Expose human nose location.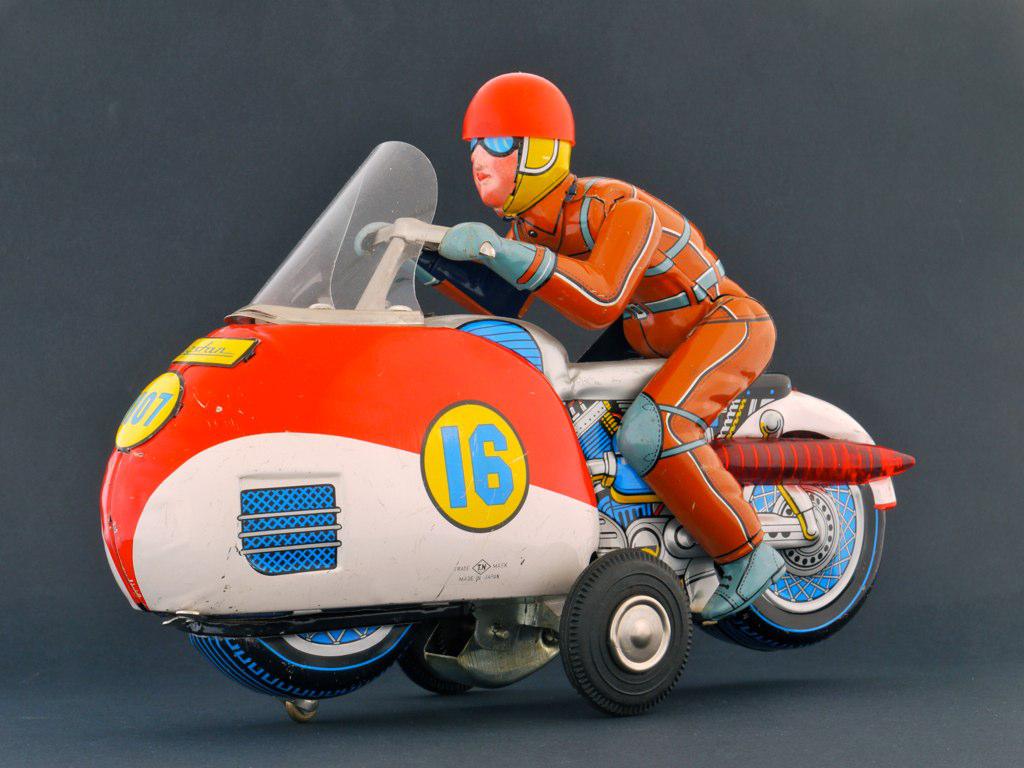
Exposed at 474,147,487,169.
